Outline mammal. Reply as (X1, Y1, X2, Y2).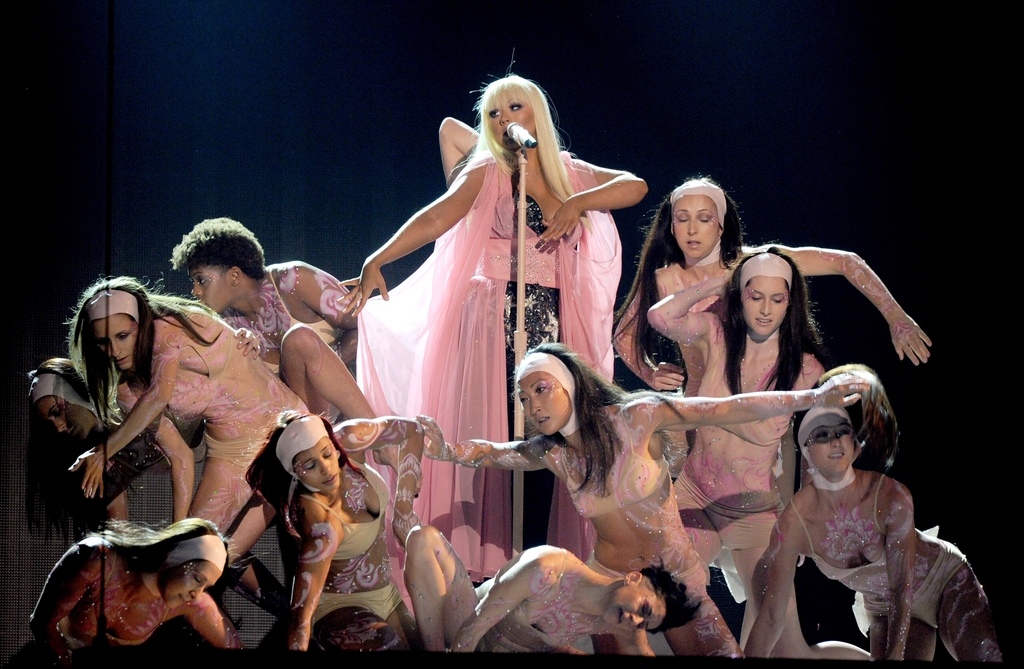
(161, 135, 484, 366).
